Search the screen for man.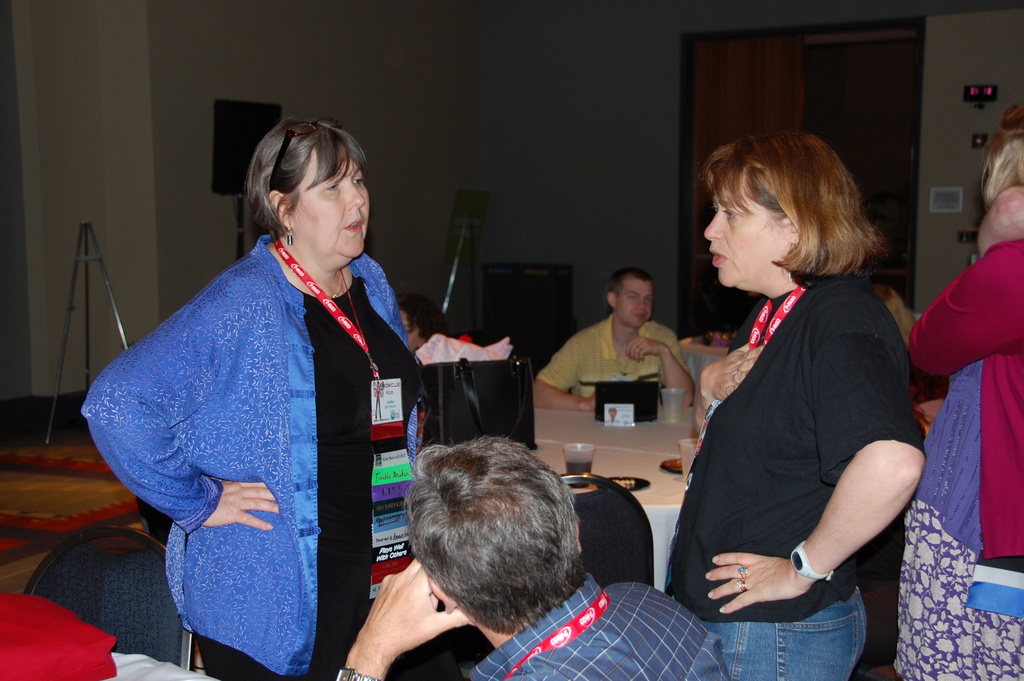
Found at {"x1": 330, "y1": 437, "x2": 744, "y2": 679}.
